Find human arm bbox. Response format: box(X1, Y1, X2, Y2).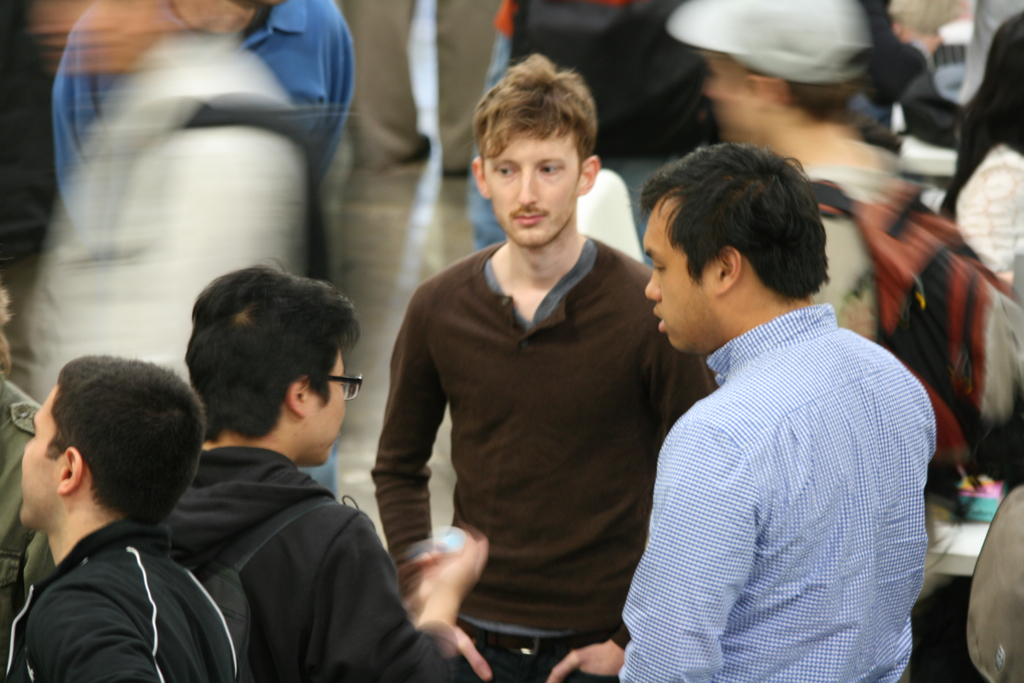
box(539, 626, 632, 682).
